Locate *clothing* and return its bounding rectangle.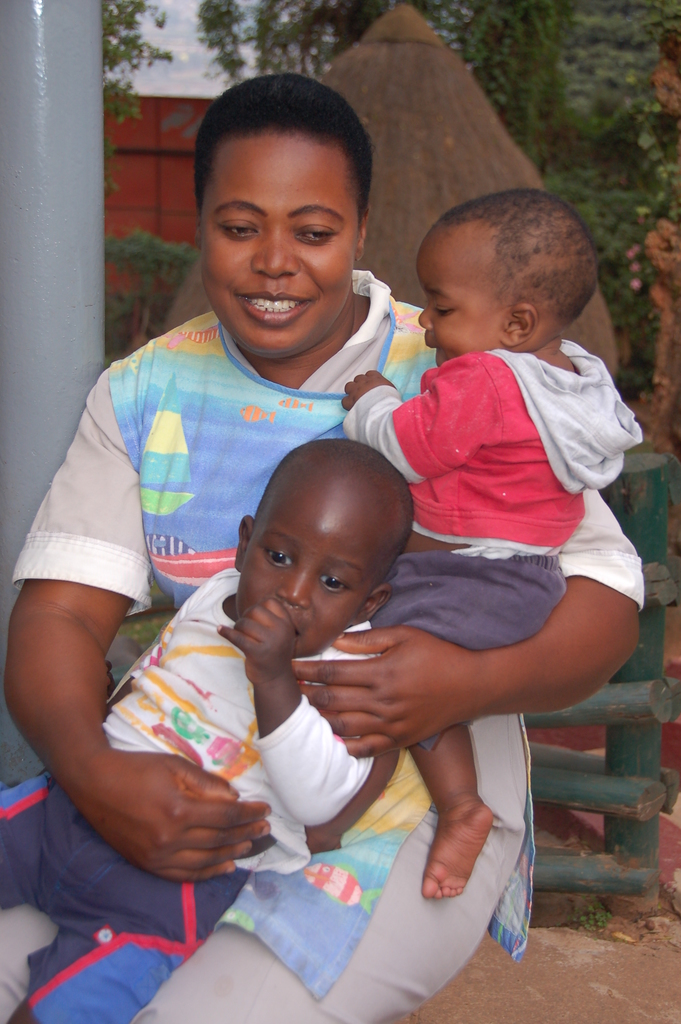
(0, 572, 381, 1023).
